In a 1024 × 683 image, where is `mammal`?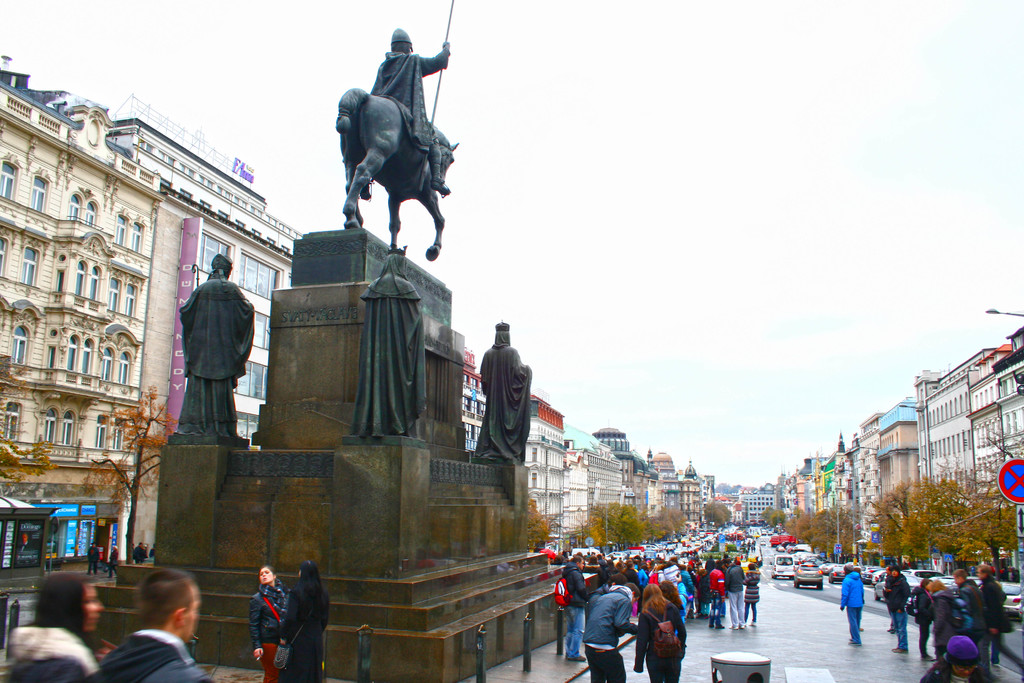
(166,253,244,431).
